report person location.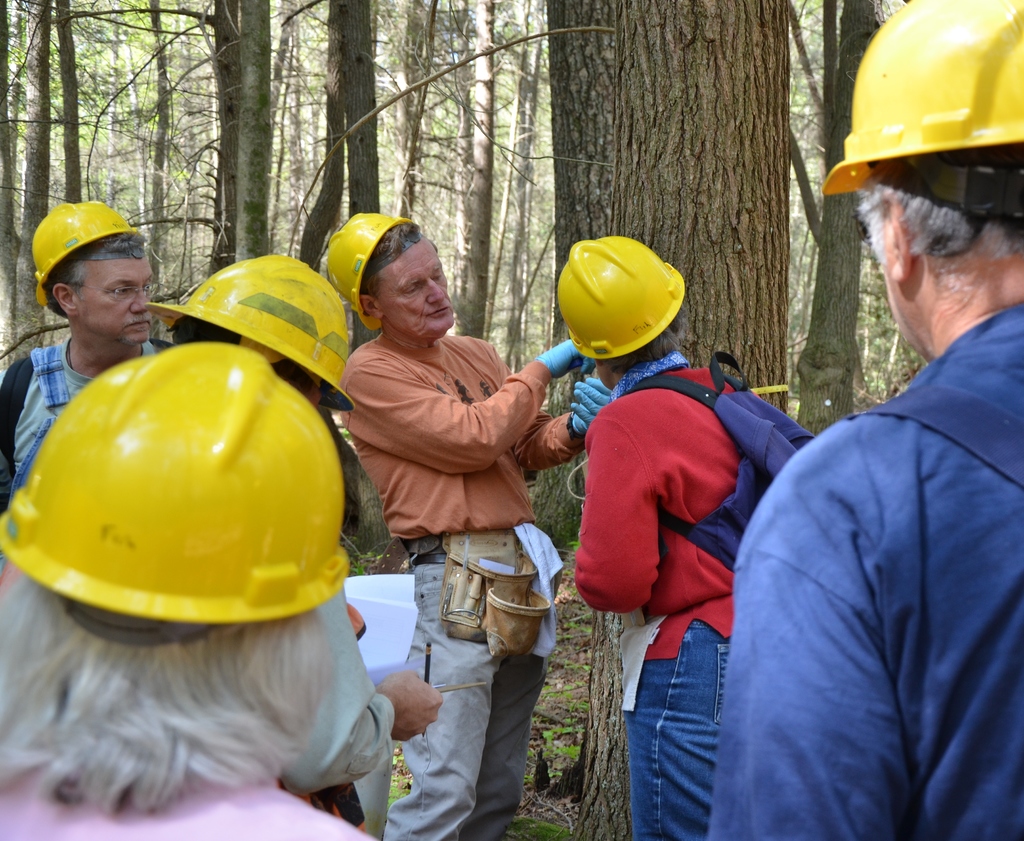
Report: (x1=0, y1=198, x2=171, y2=523).
